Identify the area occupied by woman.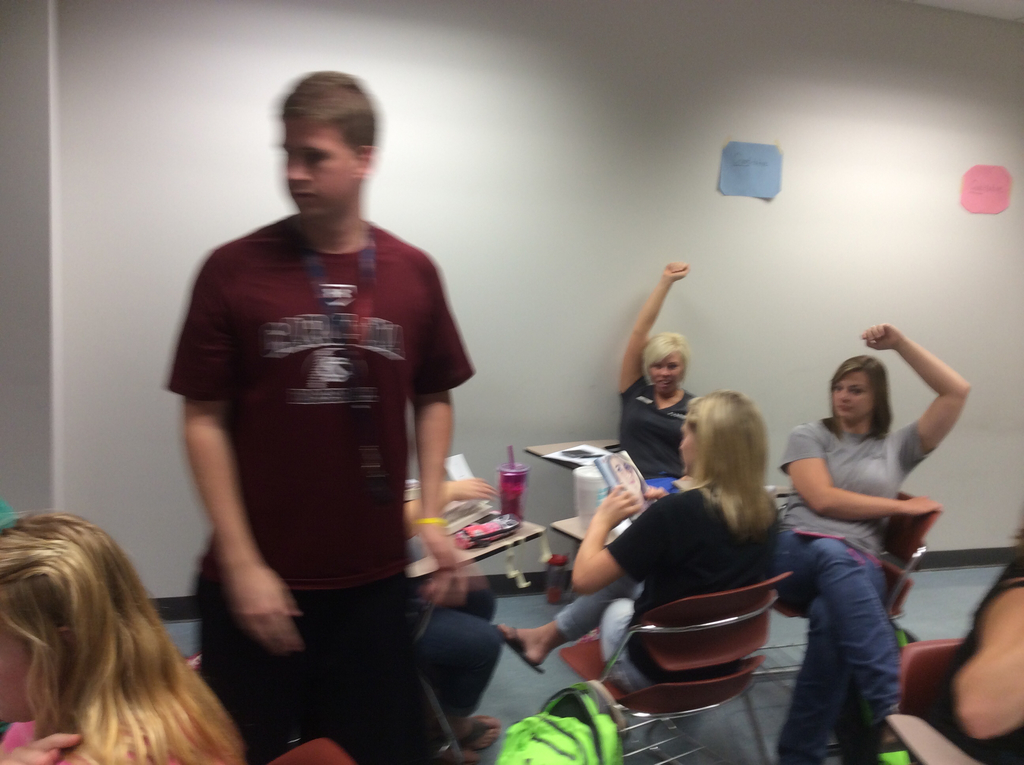
Area: detection(614, 256, 705, 500).
